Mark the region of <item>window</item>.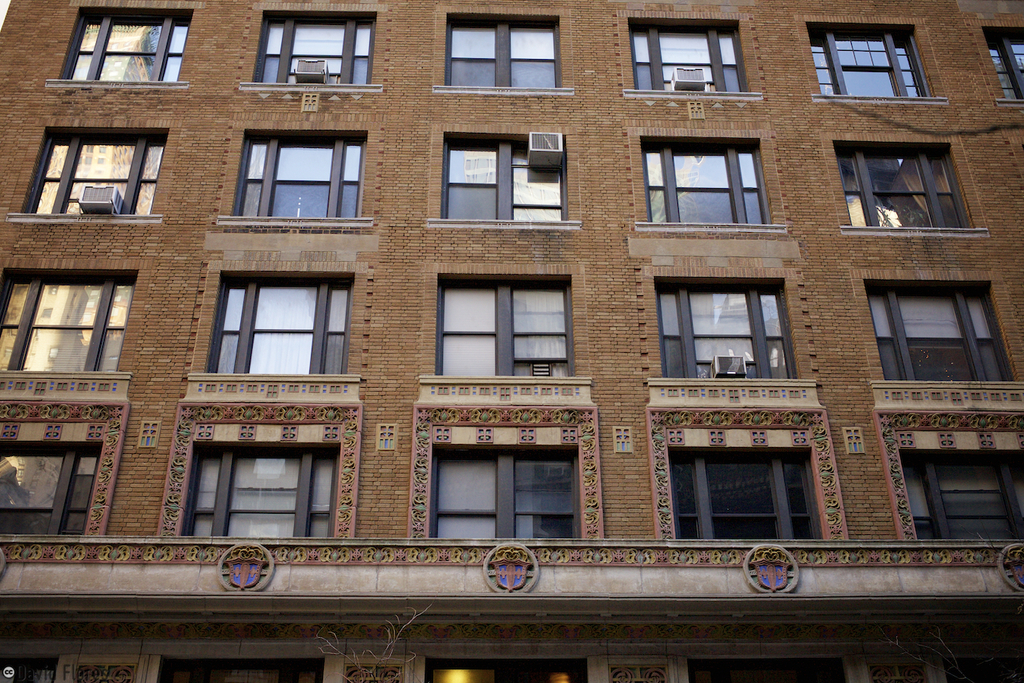
Region: 435/445/578/547.
